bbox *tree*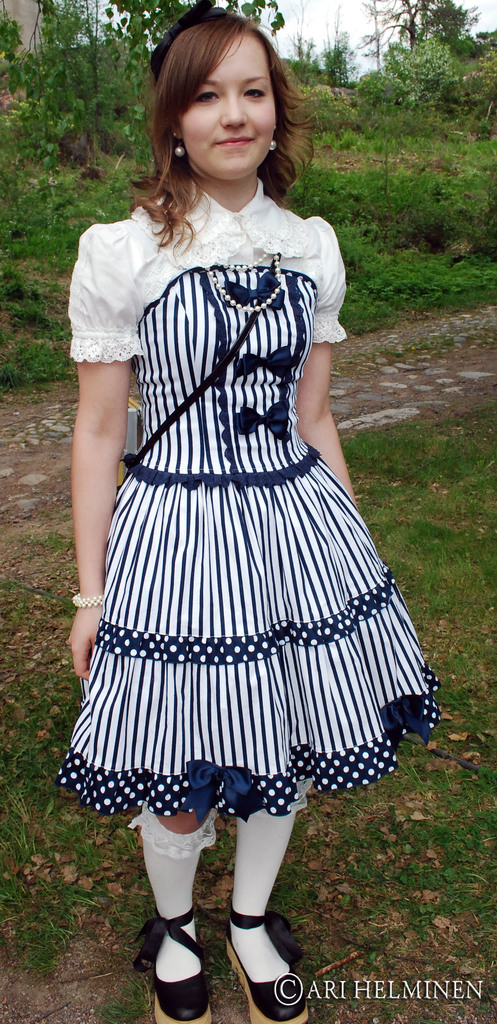
select_region(322, 4, 360, 81)
